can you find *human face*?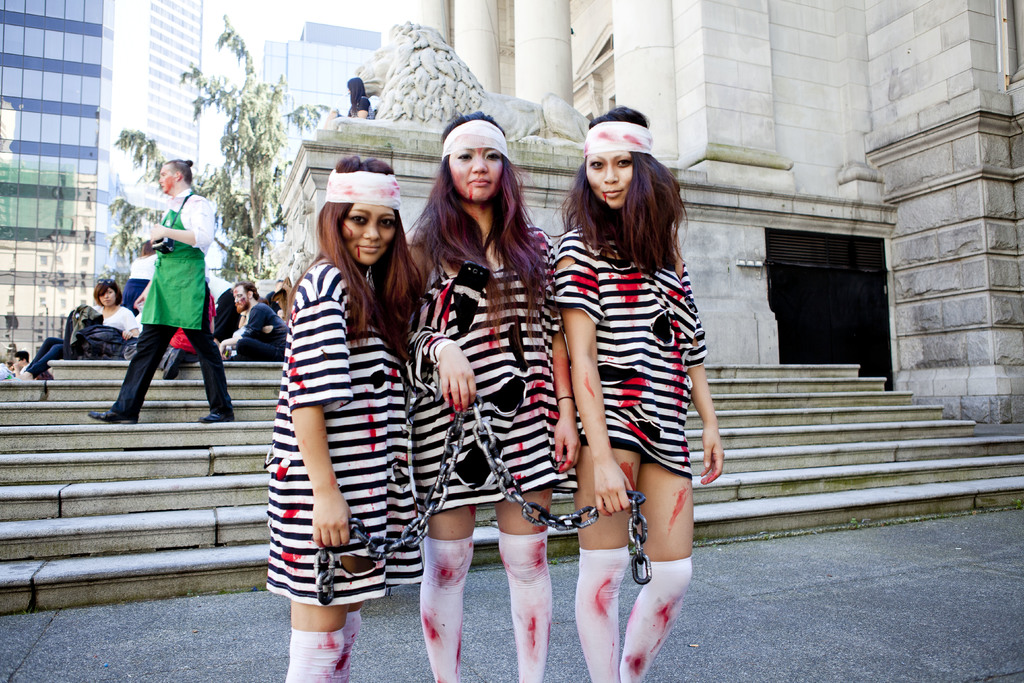
Yes, bounding box: detection(97, 284, 118, 309).
